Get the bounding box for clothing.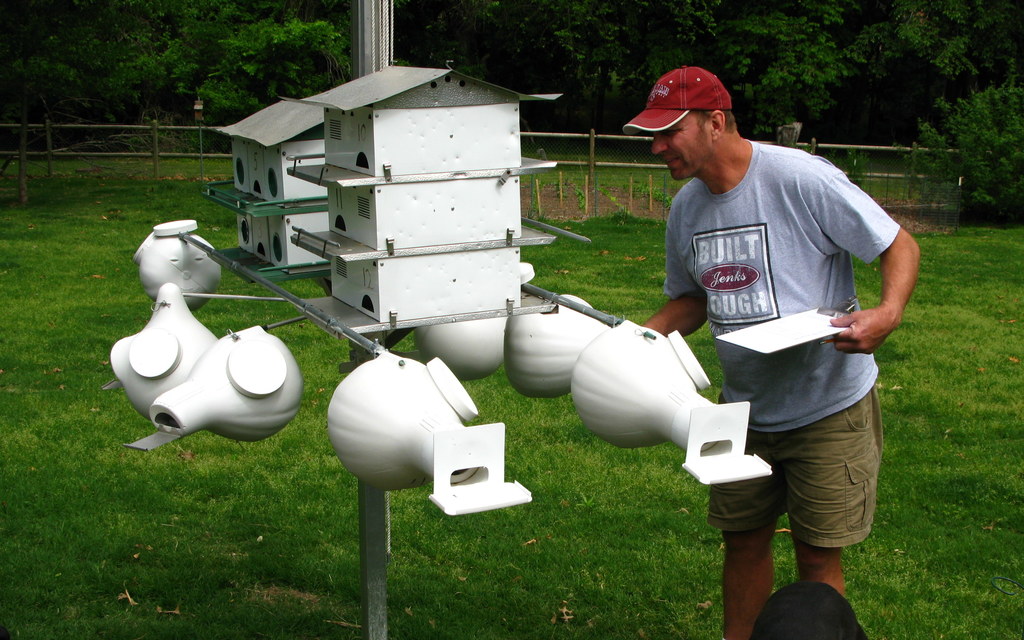
<bbox>660, 119, 900, 554</bbox>.
